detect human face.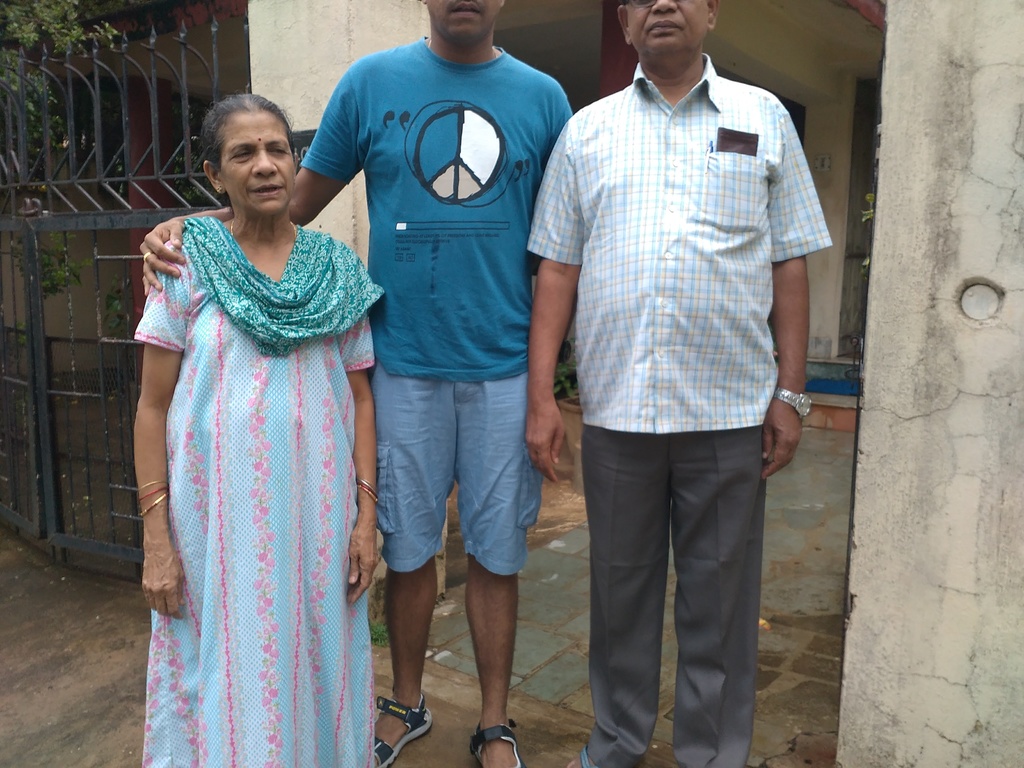
Detected at bbox(222, 113, 292, 216).
